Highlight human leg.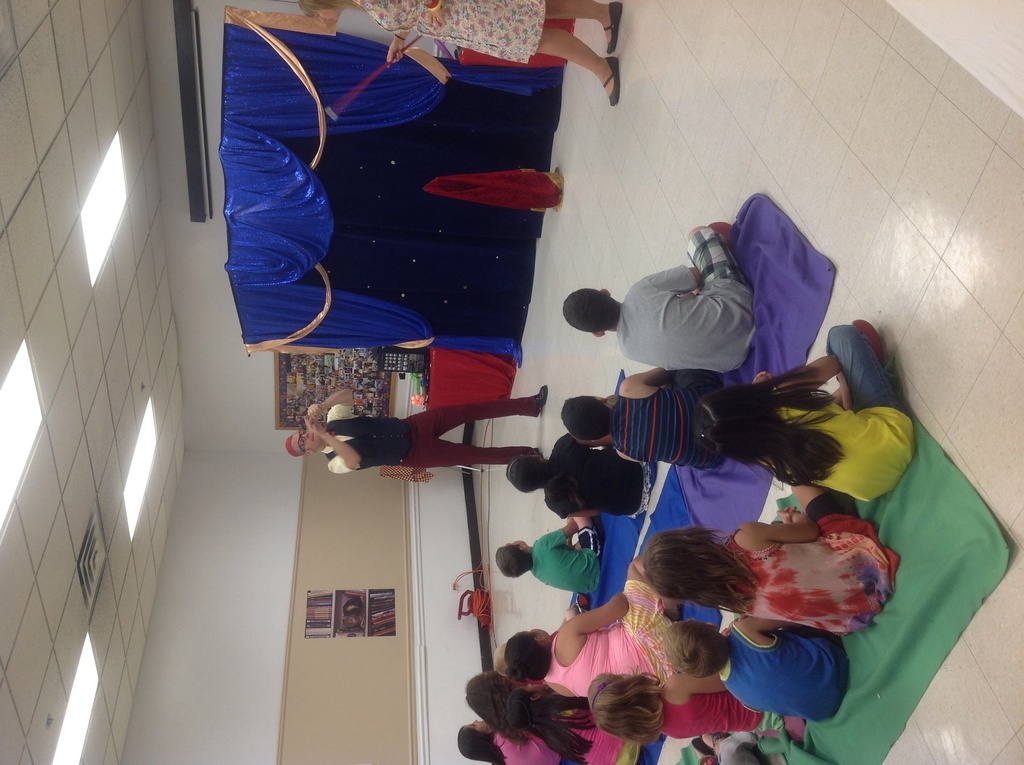
Highlighted region: bbox=[827, 323, 895, 414].
